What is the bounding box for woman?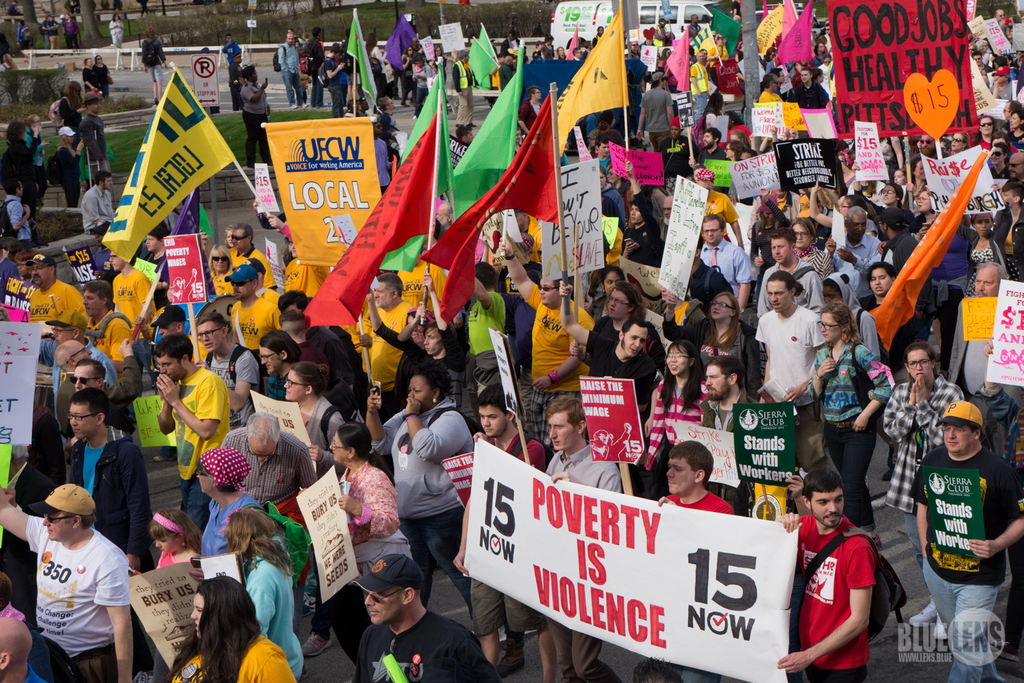
box=[286, 361, 347, 478].
